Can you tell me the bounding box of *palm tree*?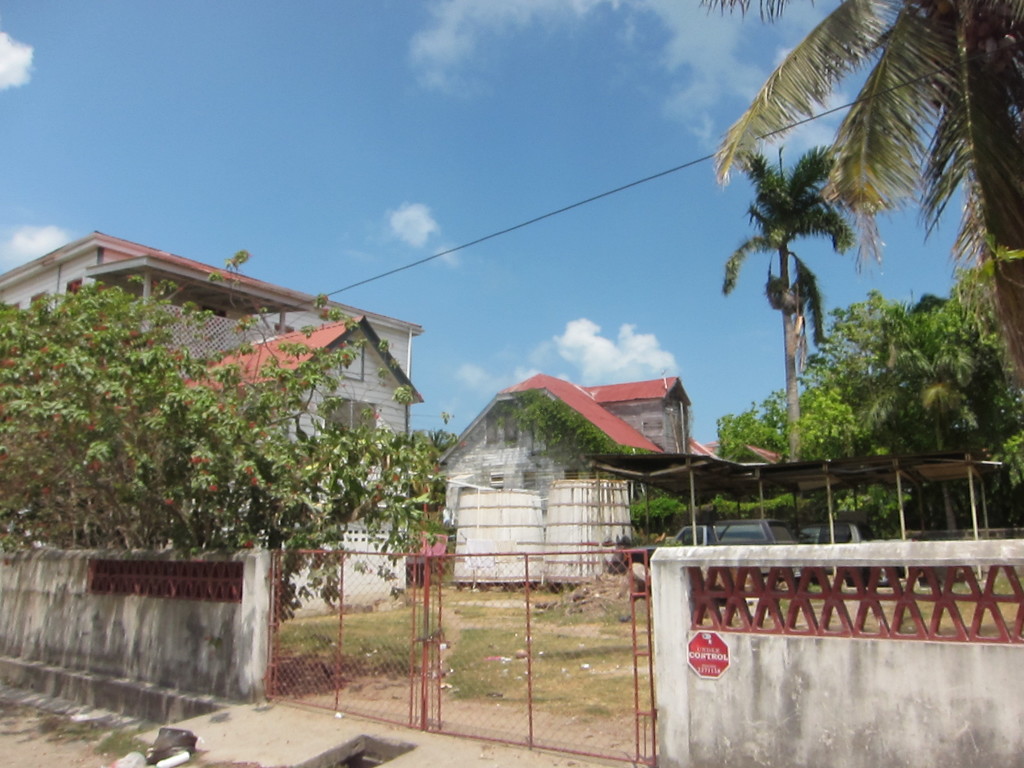
<box>56,323,142,561</box>.
